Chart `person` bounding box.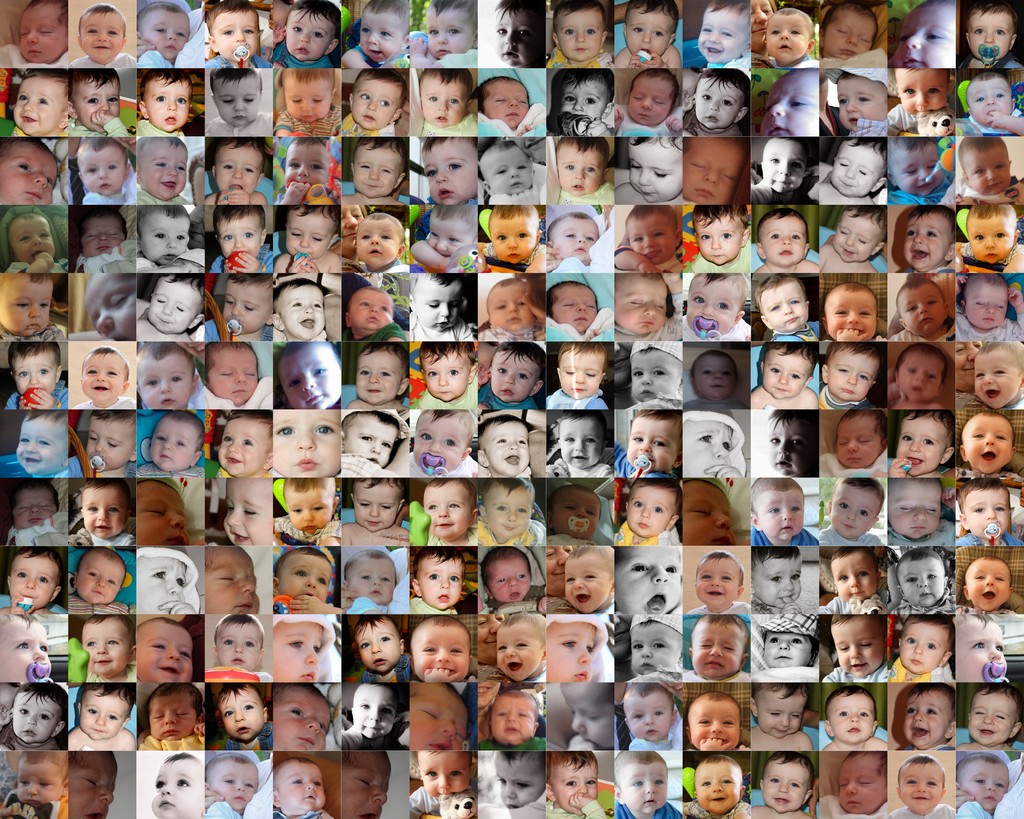
Charted: [835, 751, 889, 816].
